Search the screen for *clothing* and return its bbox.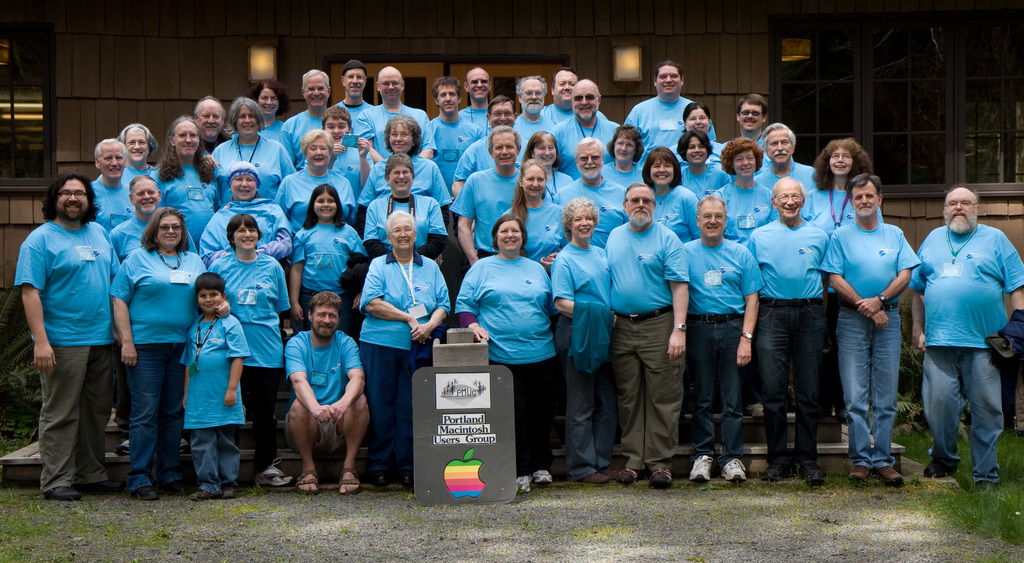
Found: <bbox>460, 133, 494, 175</bbox>.
